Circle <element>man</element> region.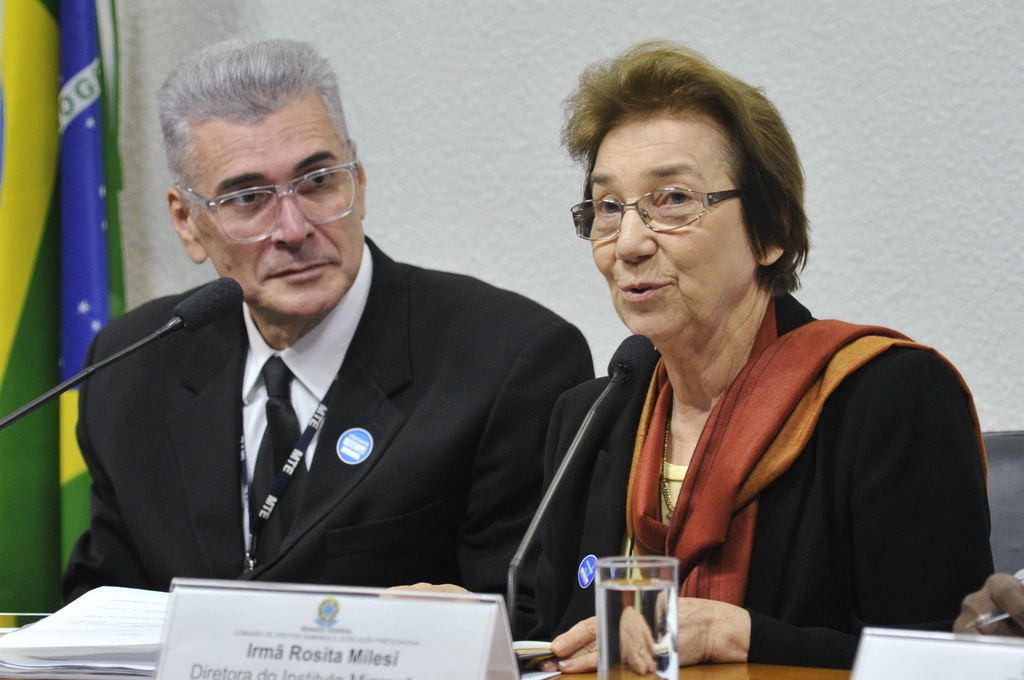
Region: bbox=[44, 74, 665, 626].
